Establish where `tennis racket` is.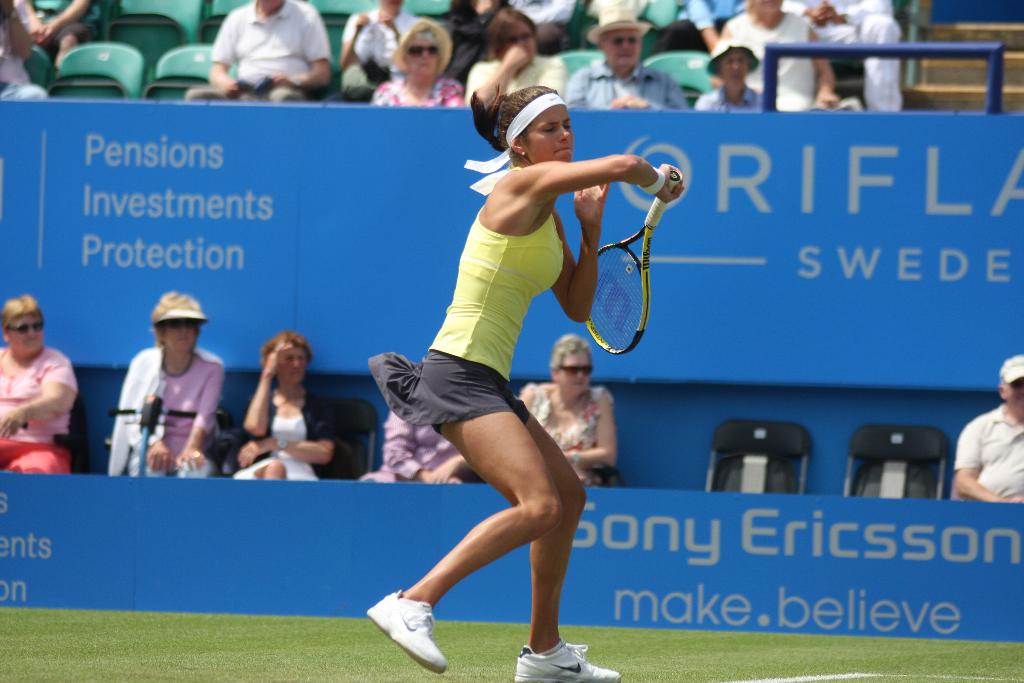
Established at crop(576, 172, 680, 357).
